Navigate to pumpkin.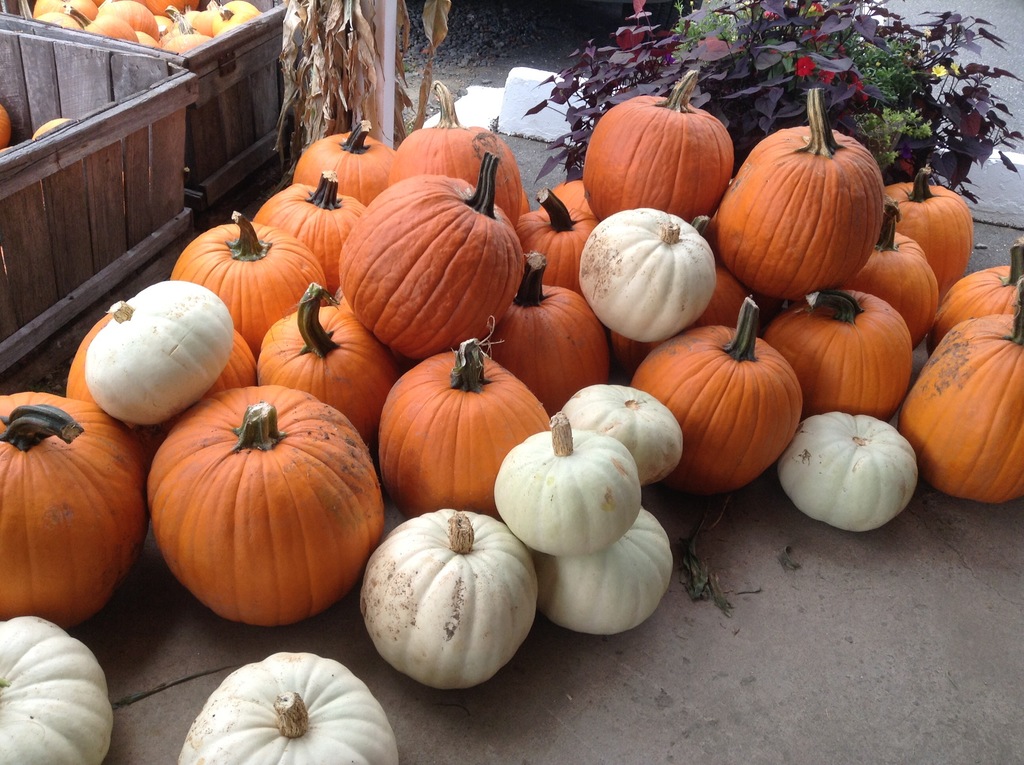
Navigation target: 255/278/404/440.
